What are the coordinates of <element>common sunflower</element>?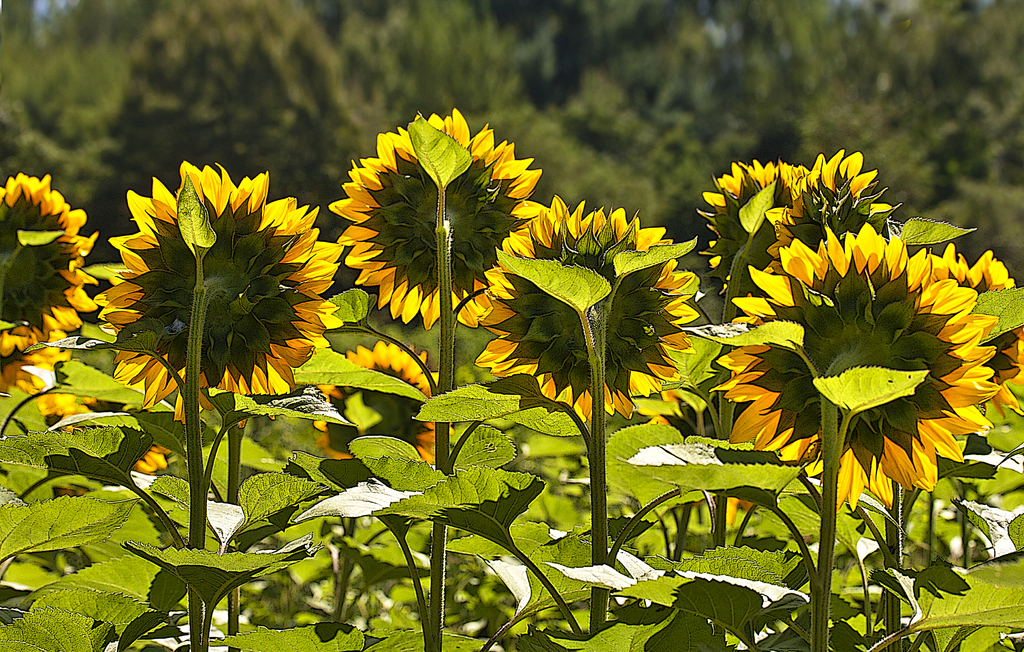
bbox=(328, 106, 552, 326).
